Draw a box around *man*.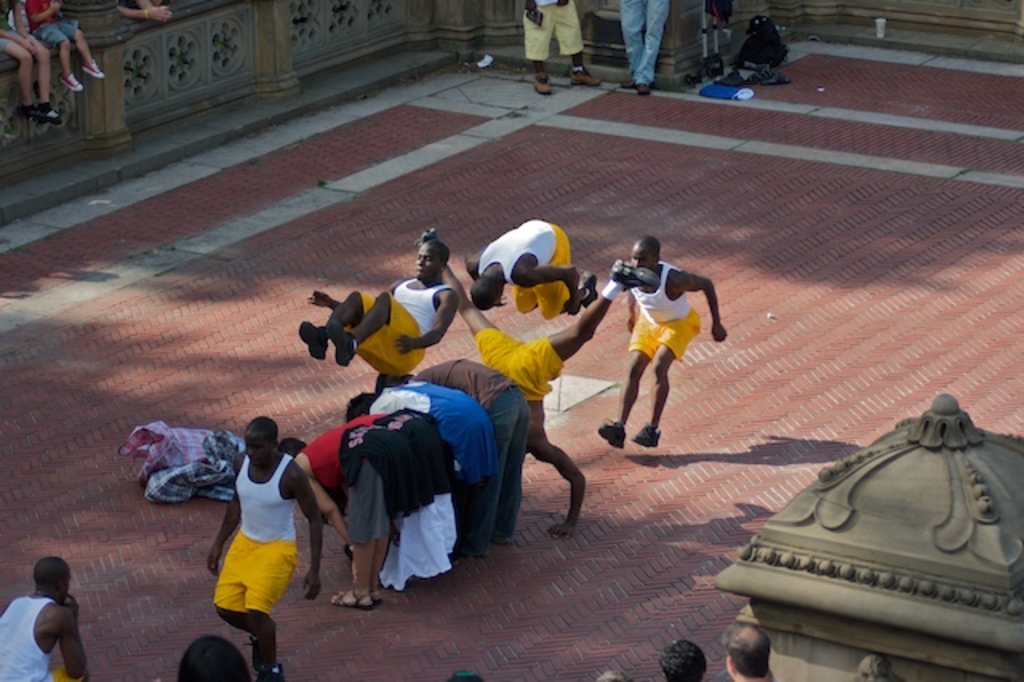
(410, 227, 661, 546).
